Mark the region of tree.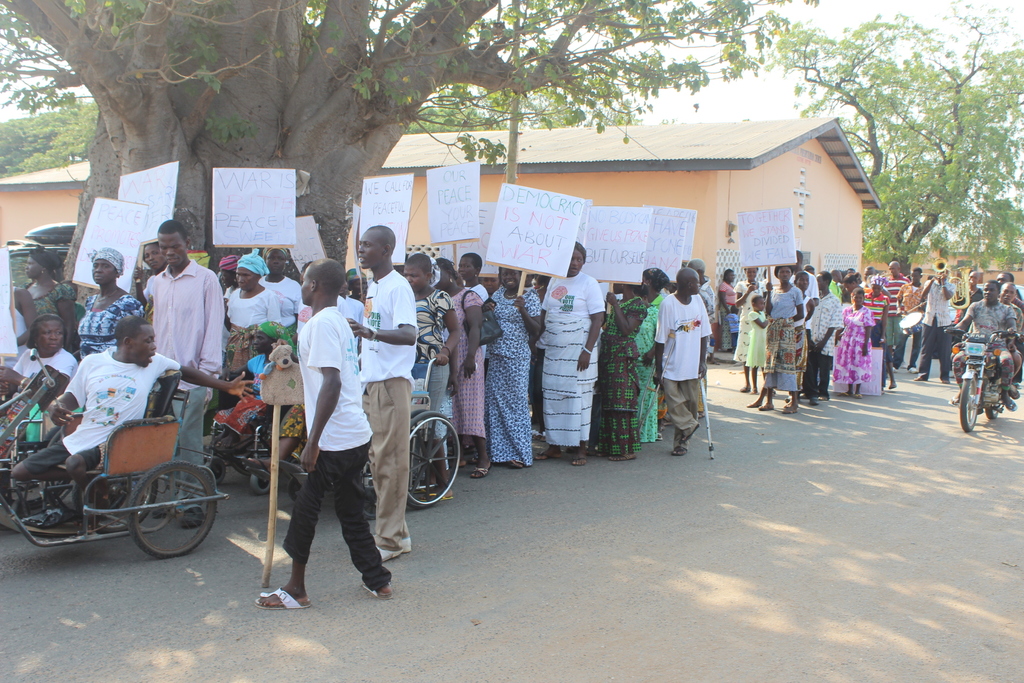
Region: [x1=0, y1=88, x2=125, y2=181].
